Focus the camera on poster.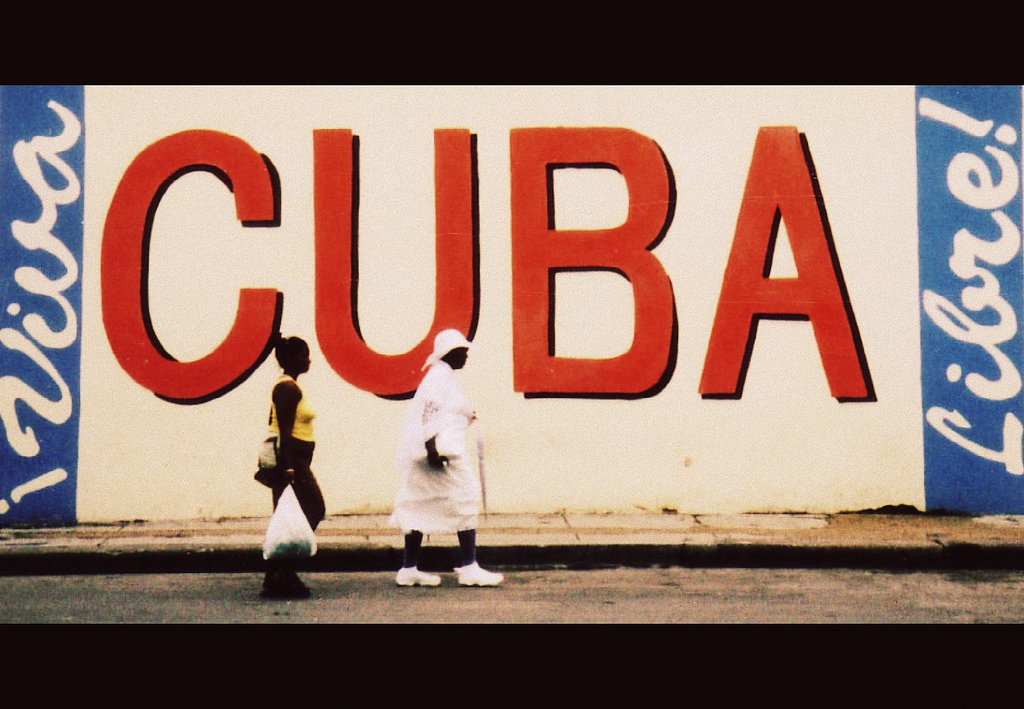
Focus region: 0, 81, 1023, 533.
